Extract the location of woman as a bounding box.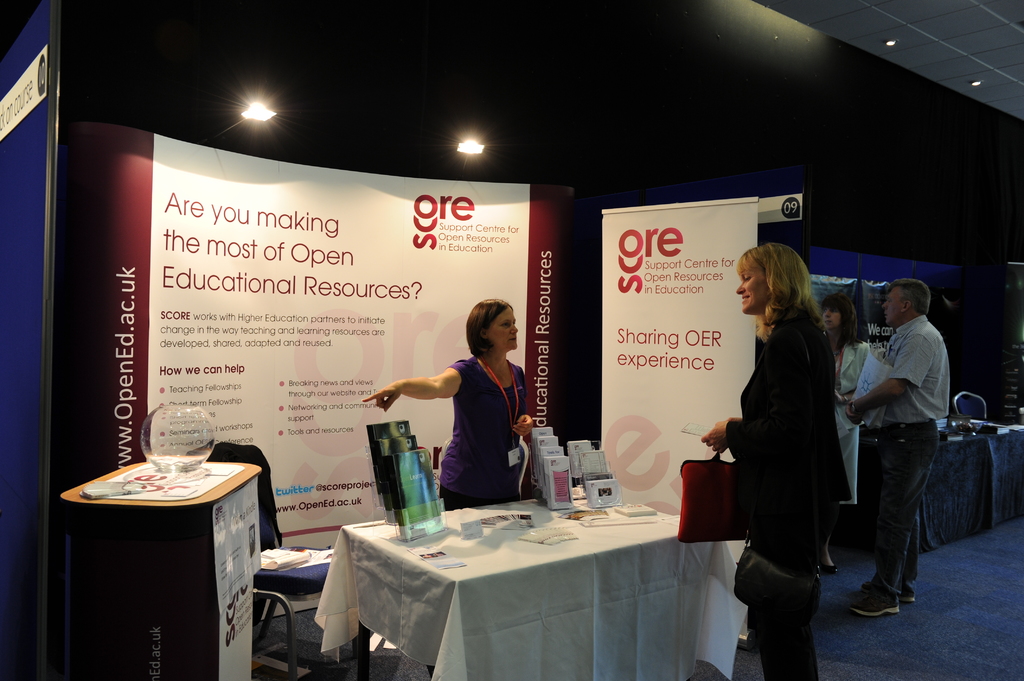
[left=816, top=300, right=875, bottom=580].
